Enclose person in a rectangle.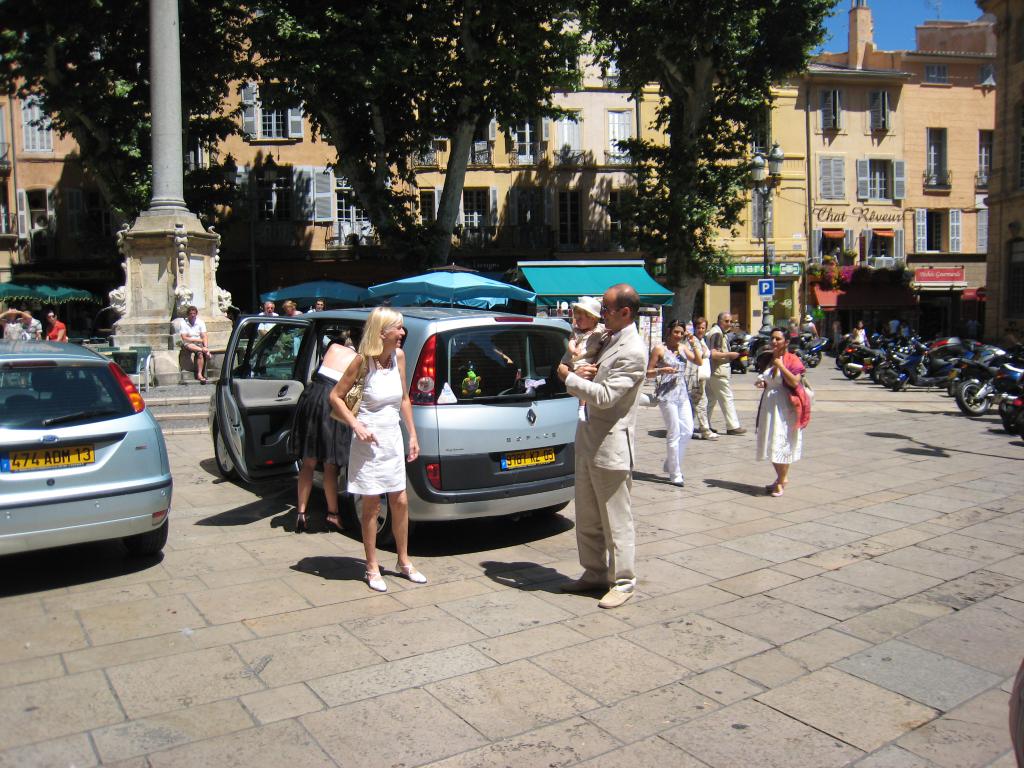
[18,305,43,336].
